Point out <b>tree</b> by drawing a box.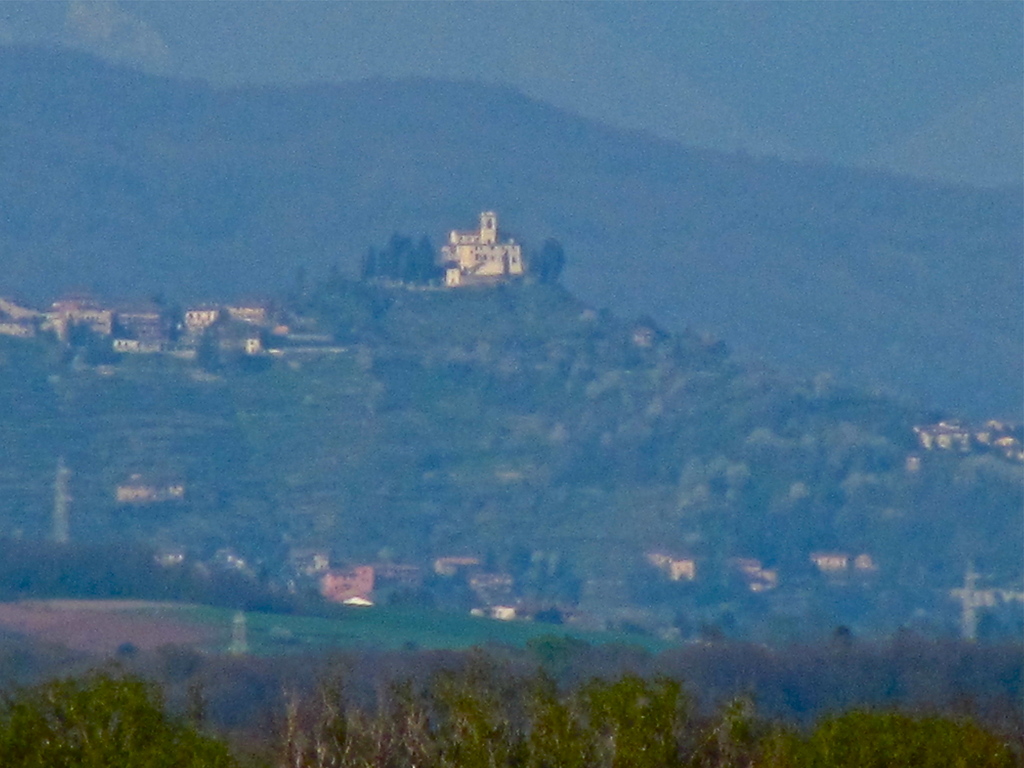
box=[165, 304, 188, 352].
